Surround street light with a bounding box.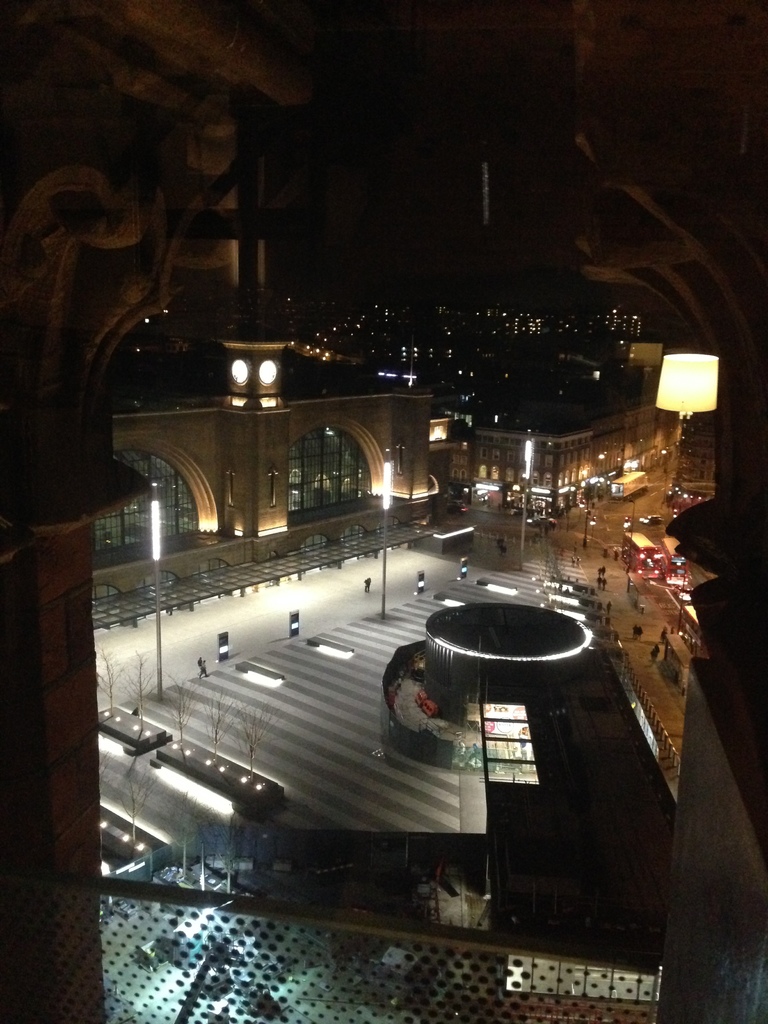
<region>380, 464, 394, 616</region>.
